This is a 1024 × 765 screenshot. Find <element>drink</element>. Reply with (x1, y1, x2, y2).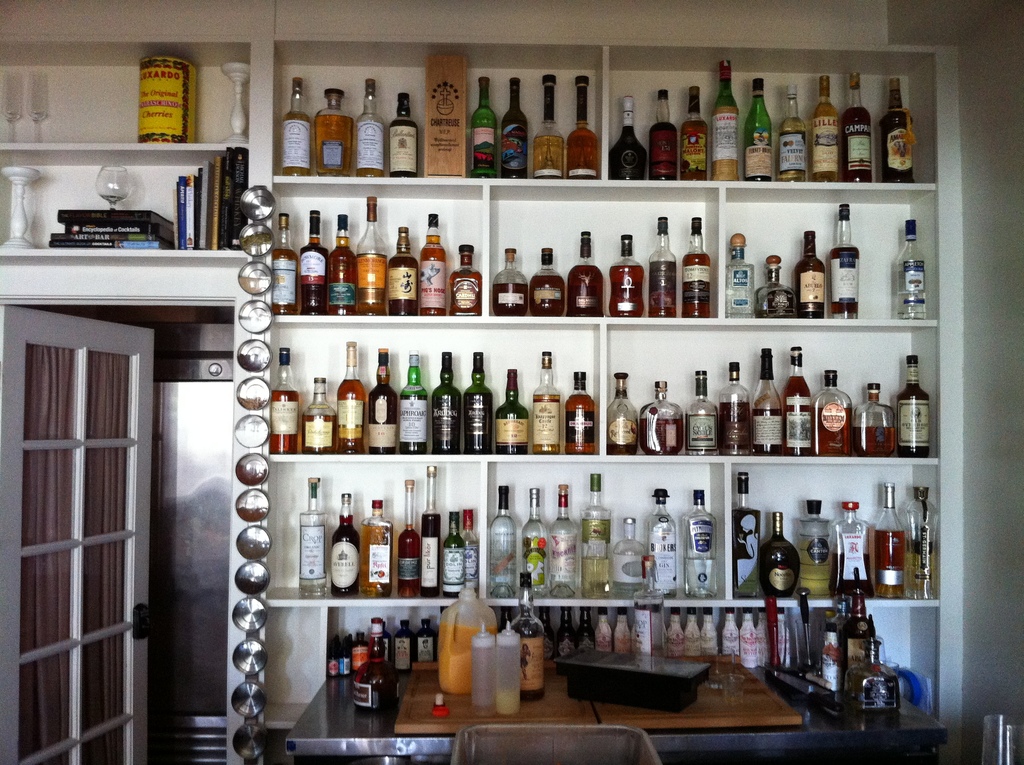
(555, 608, 580, 659).
